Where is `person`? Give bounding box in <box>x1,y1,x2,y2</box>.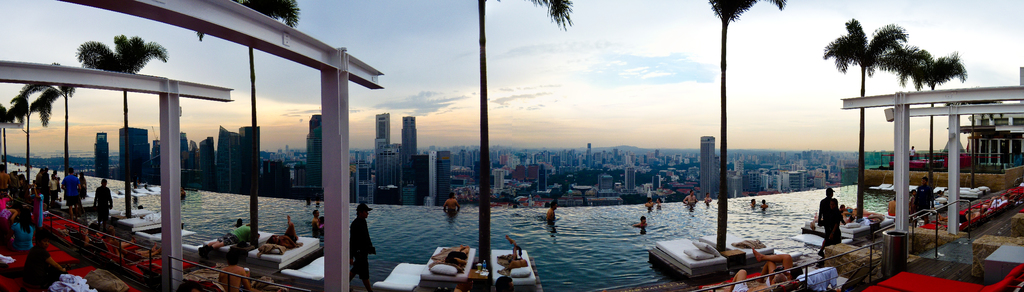
<box>257,215,304,256</box>.
